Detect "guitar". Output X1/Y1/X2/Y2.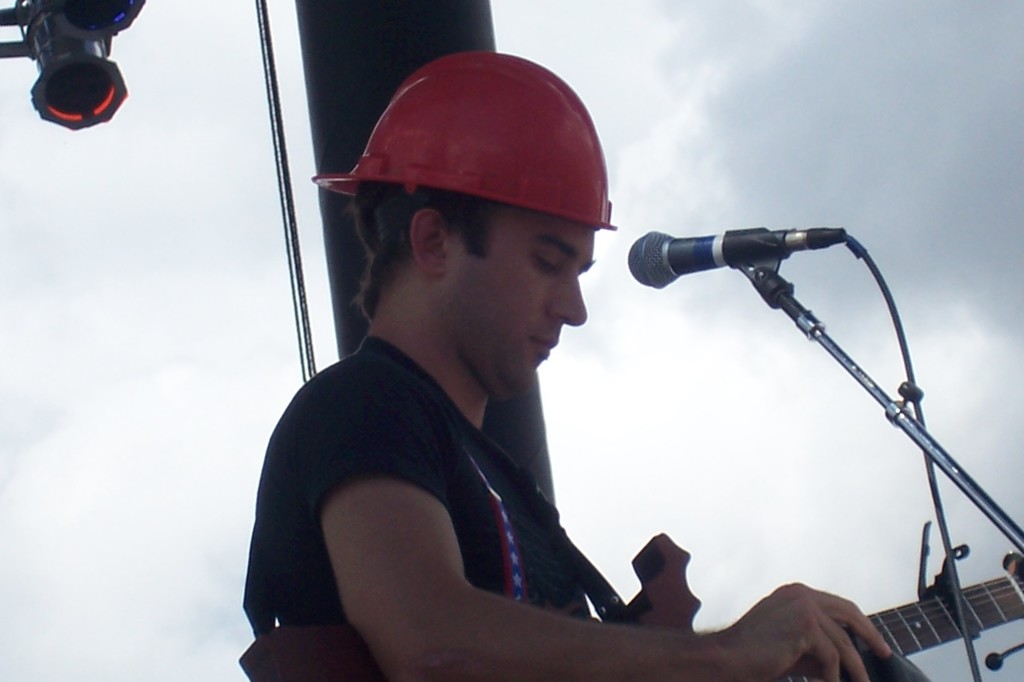
835/498/1021/681.
